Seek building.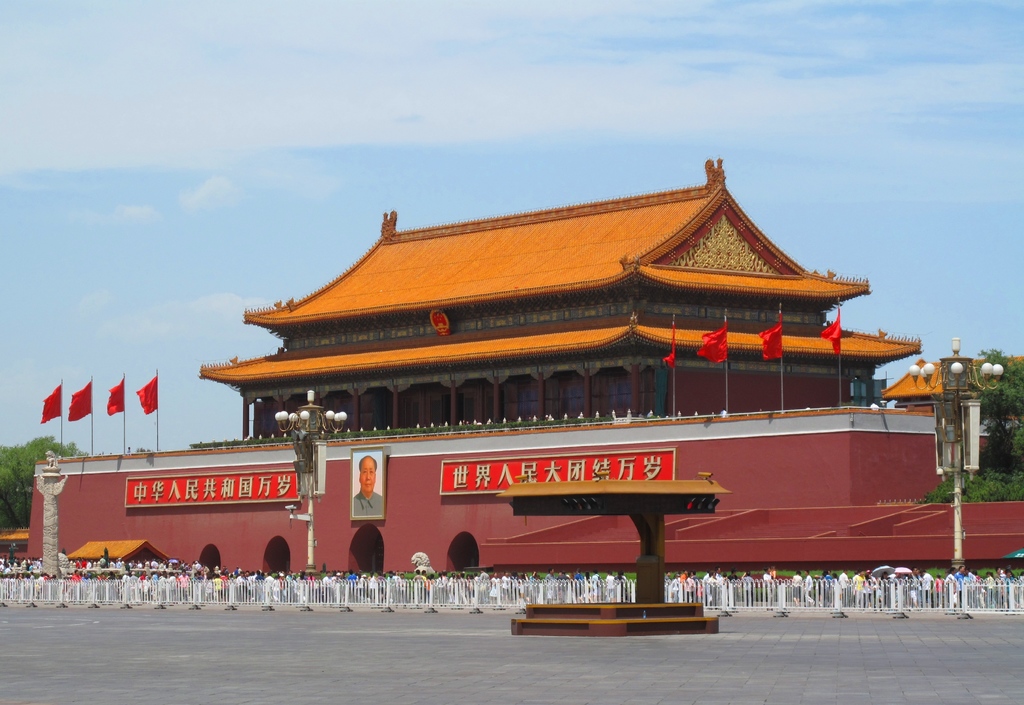
<box>879,355,1023,448</box>.
